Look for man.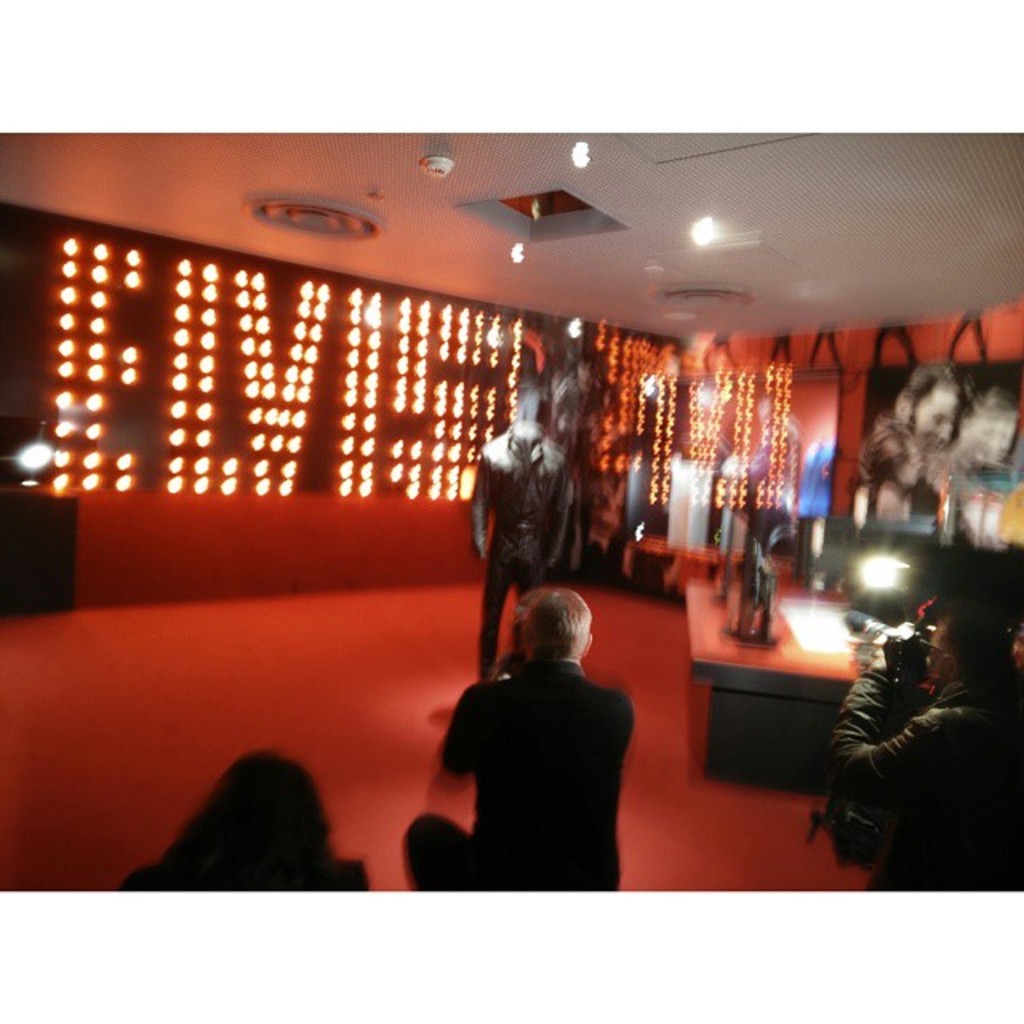
Found: crop(806, 608, 1022, 880).
